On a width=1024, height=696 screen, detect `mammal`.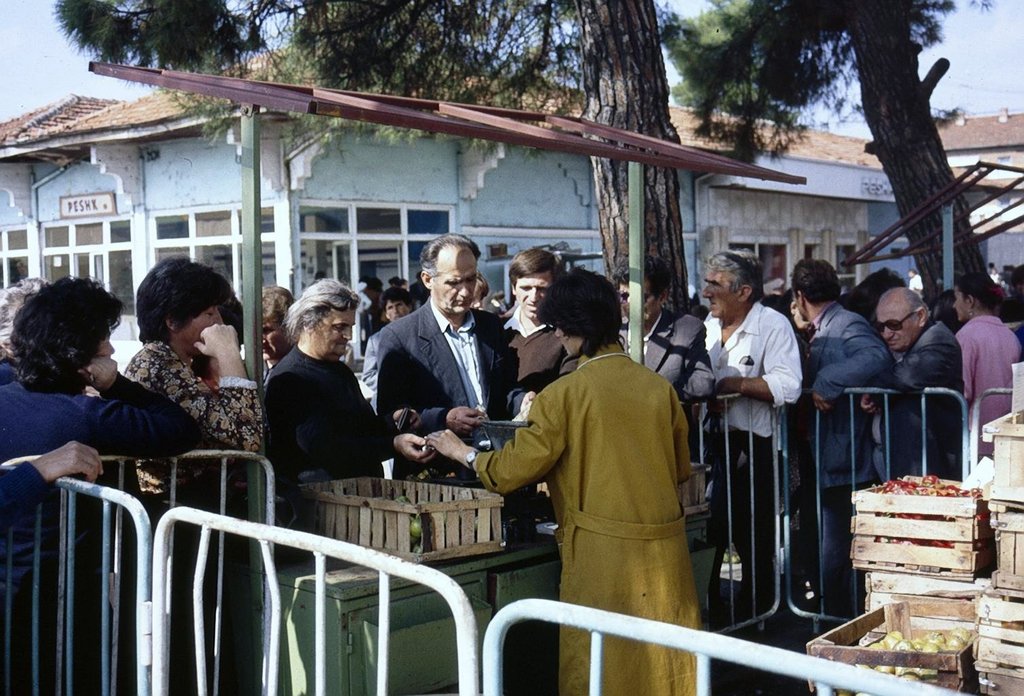
region(0, 269, 205, 562).
